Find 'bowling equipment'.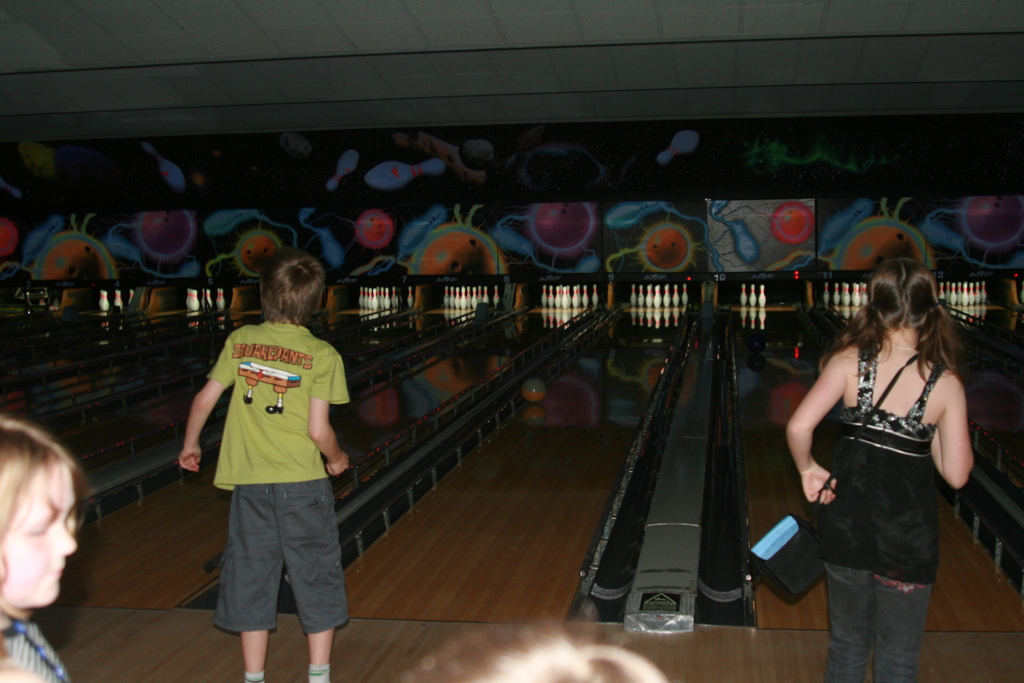
bbox=(625, 281, 689, 315).
